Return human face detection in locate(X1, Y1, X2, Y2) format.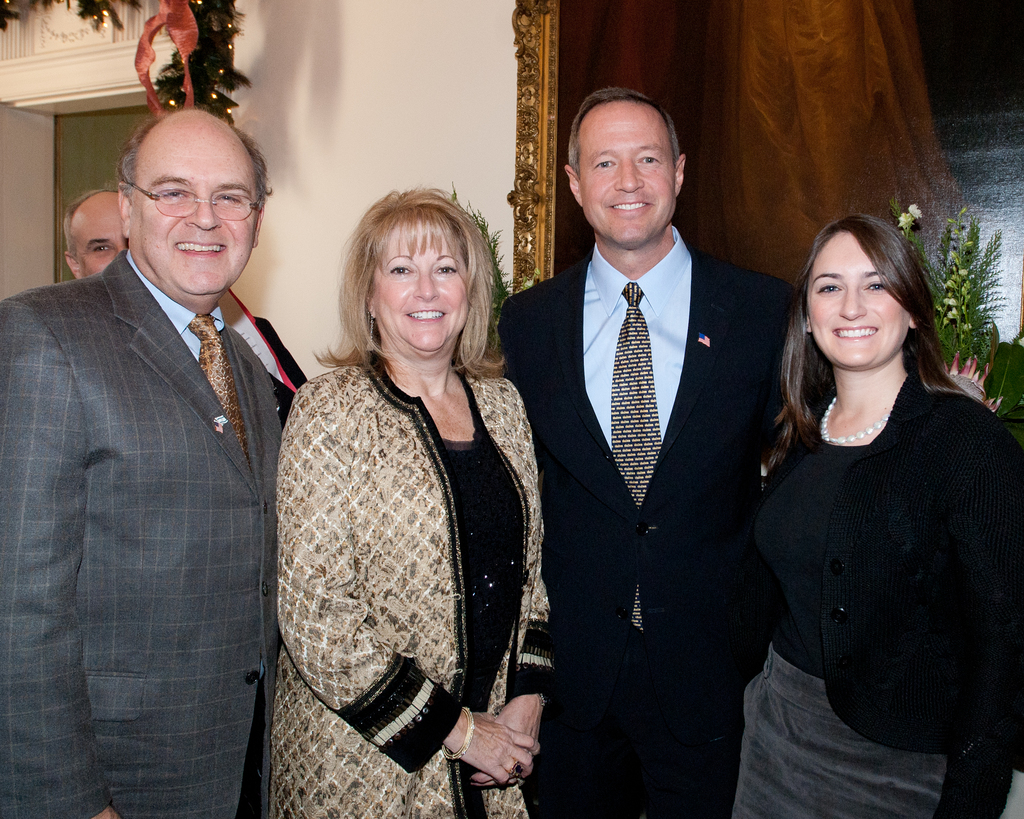
locate(374, 218, 467, 348).
